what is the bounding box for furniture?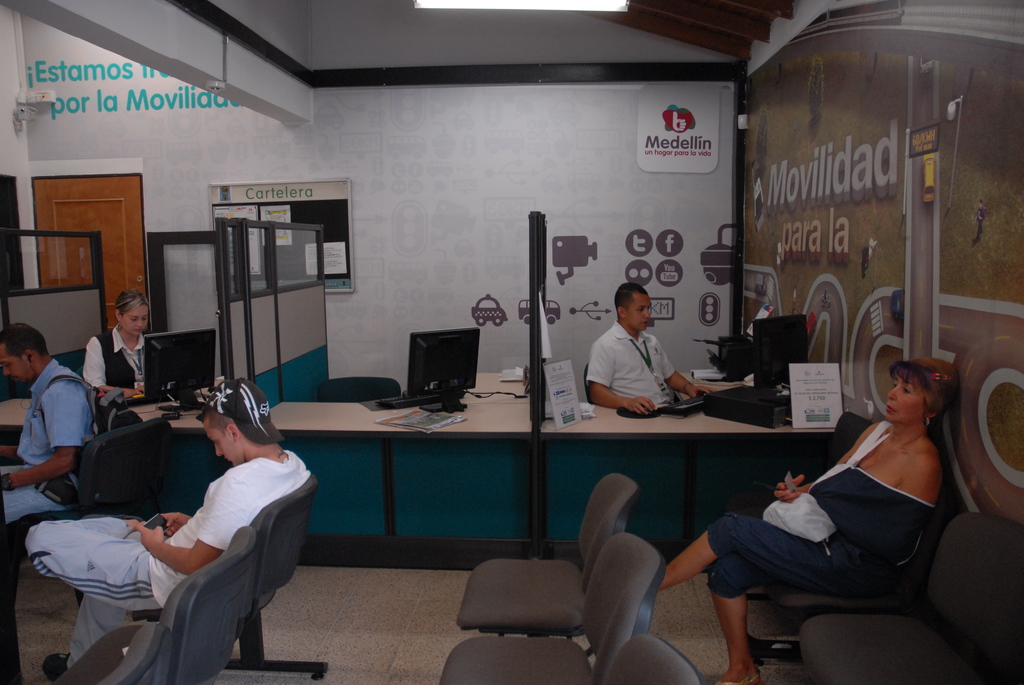
bbox=[221, 466, 328, 684].
